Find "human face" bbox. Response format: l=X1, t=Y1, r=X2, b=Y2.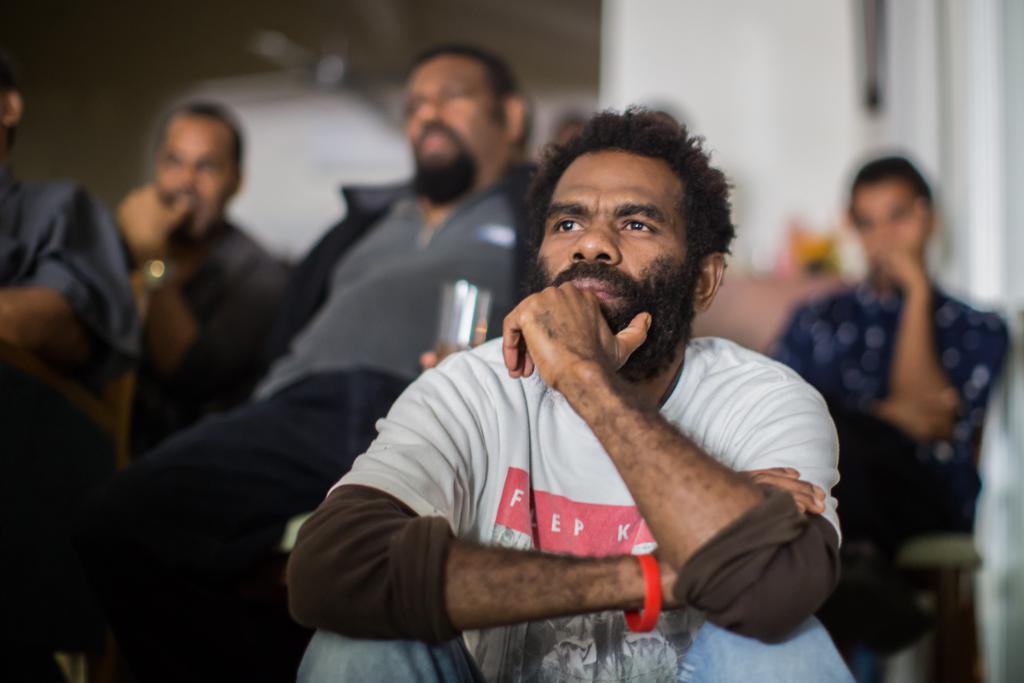
l=403, t=61, r=515, b=172.
